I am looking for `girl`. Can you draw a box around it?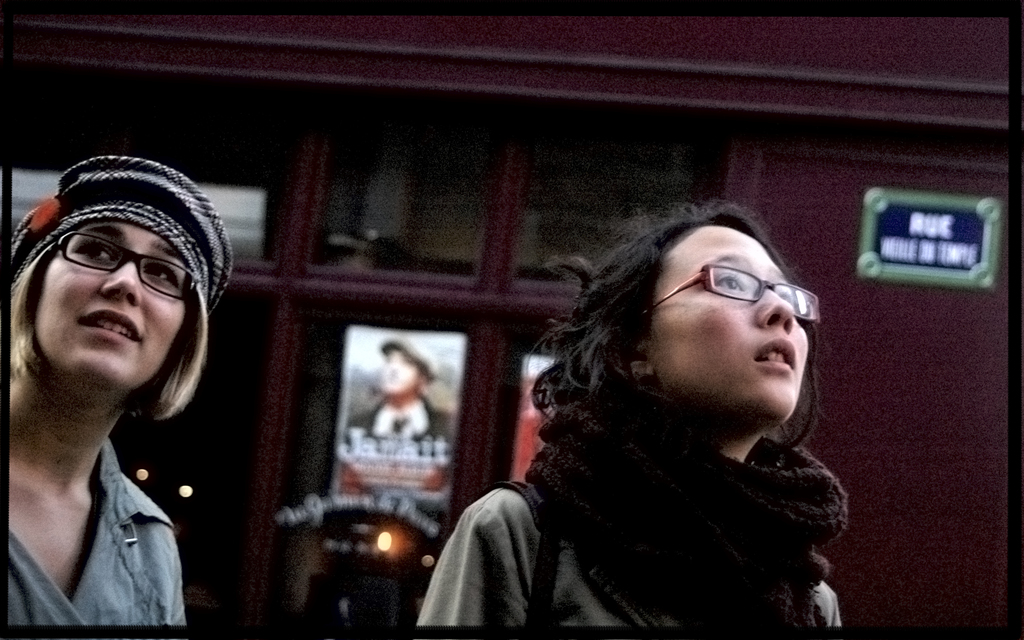
Sure, the bounding box is rect(0, 153, 241, 638).
